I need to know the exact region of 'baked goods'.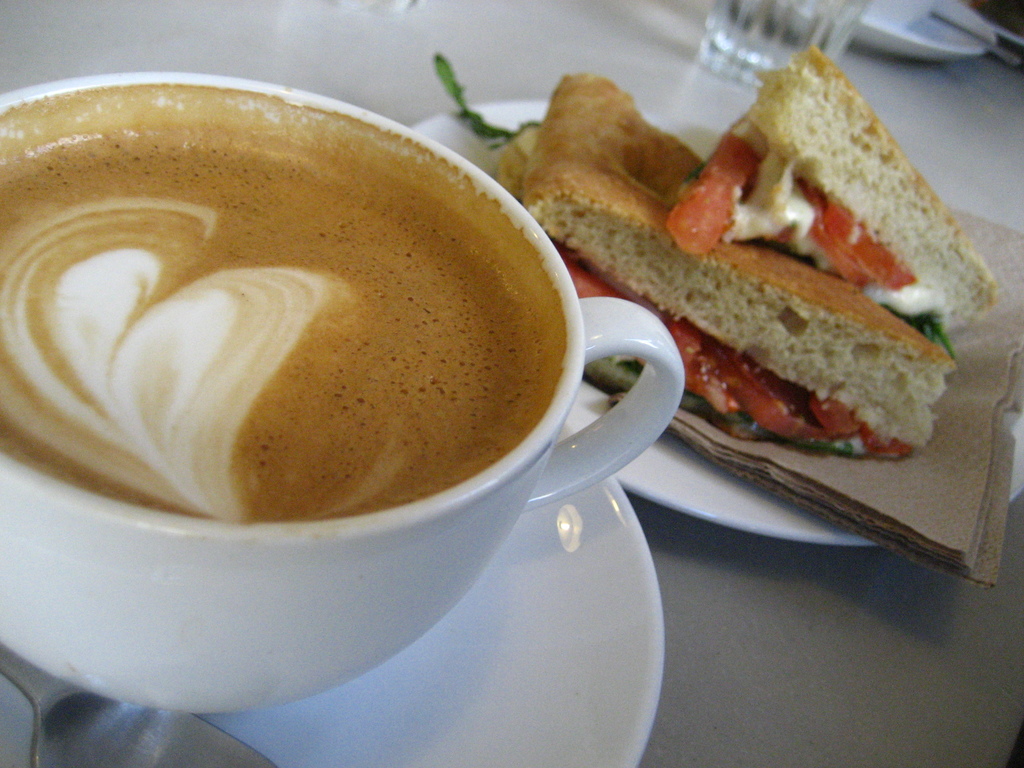
Region: 672,42,1000,347.
